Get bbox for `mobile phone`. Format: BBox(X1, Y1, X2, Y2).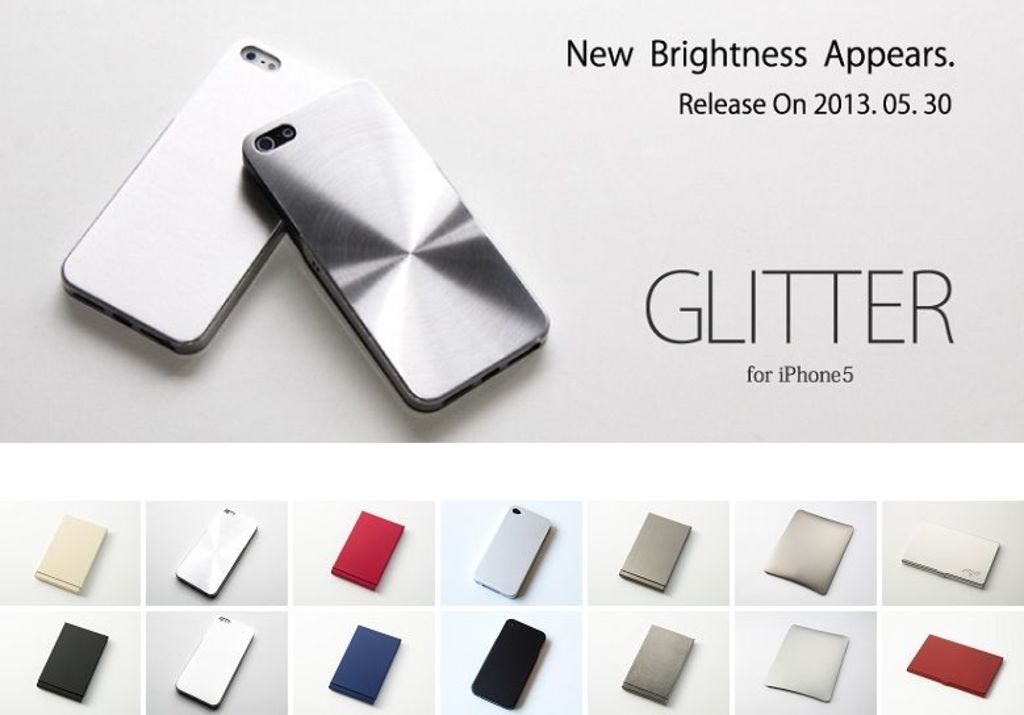
BBox(623, 622, 695, 703).
